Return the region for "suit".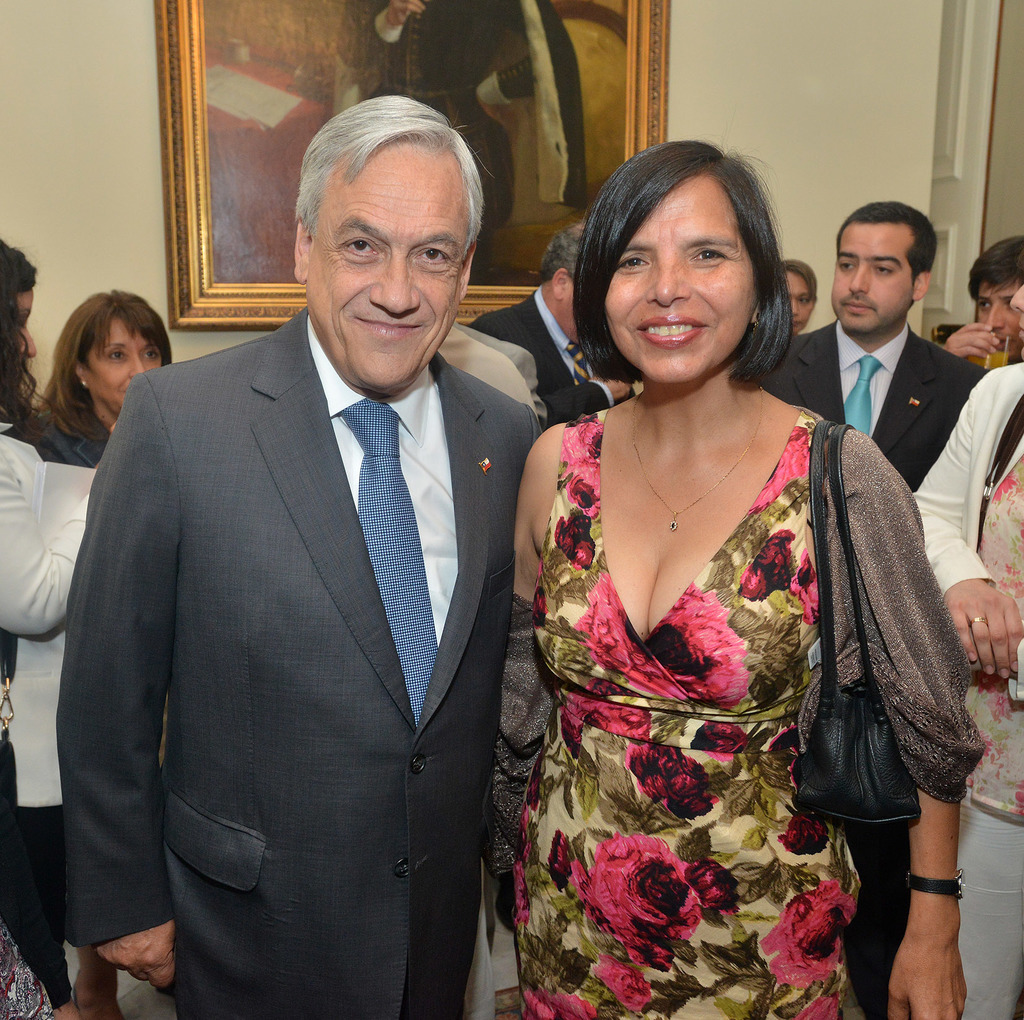
BBox(0, 428, 102, 809).
